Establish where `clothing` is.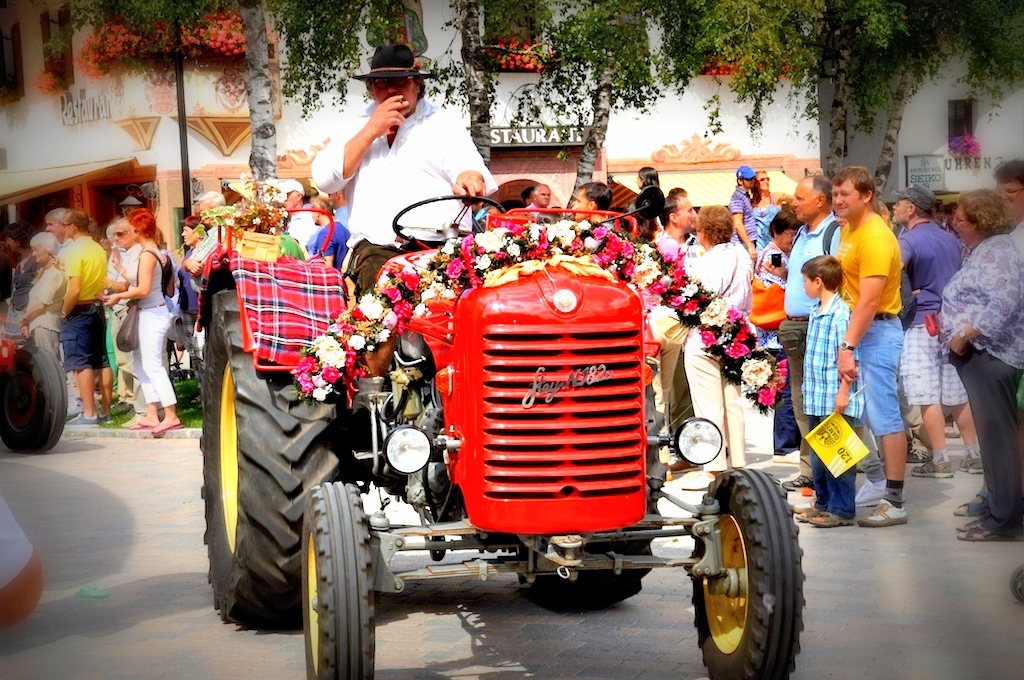
Established at bbox(789, 215, 844, 457).
